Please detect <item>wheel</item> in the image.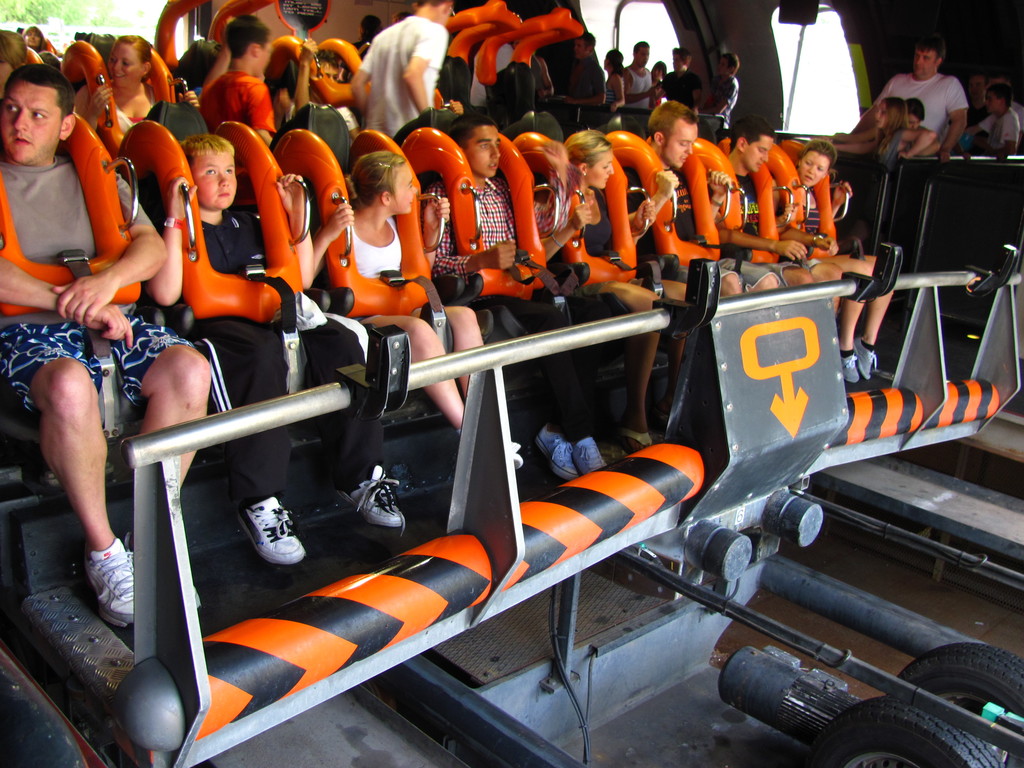
(896,642,1023,767).
